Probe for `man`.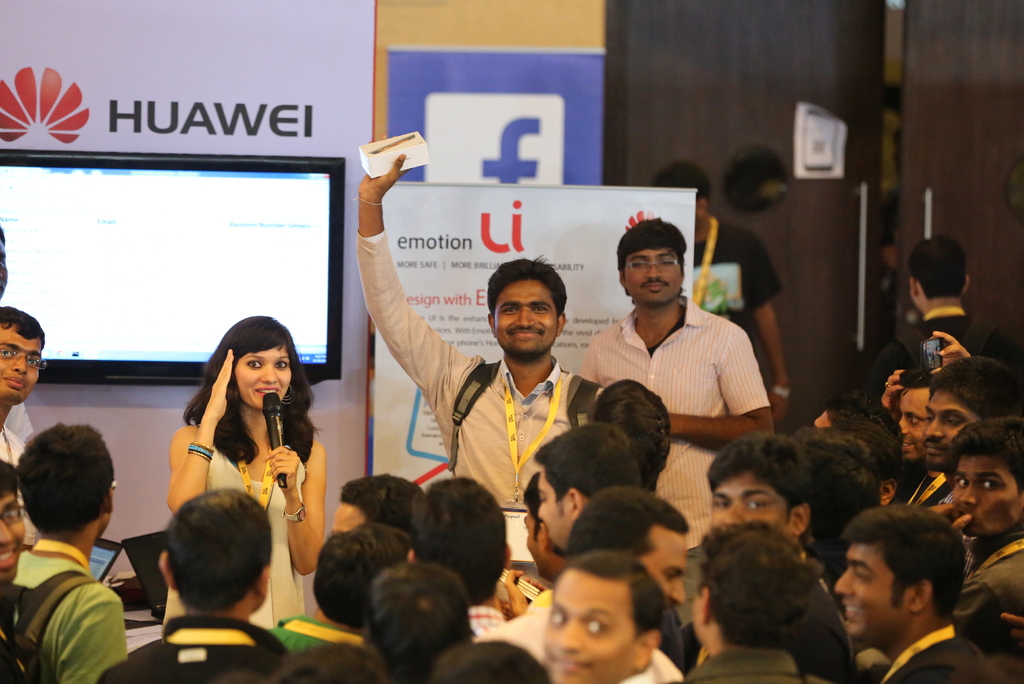
Probe result: detection(636, 158, 794, 419).
